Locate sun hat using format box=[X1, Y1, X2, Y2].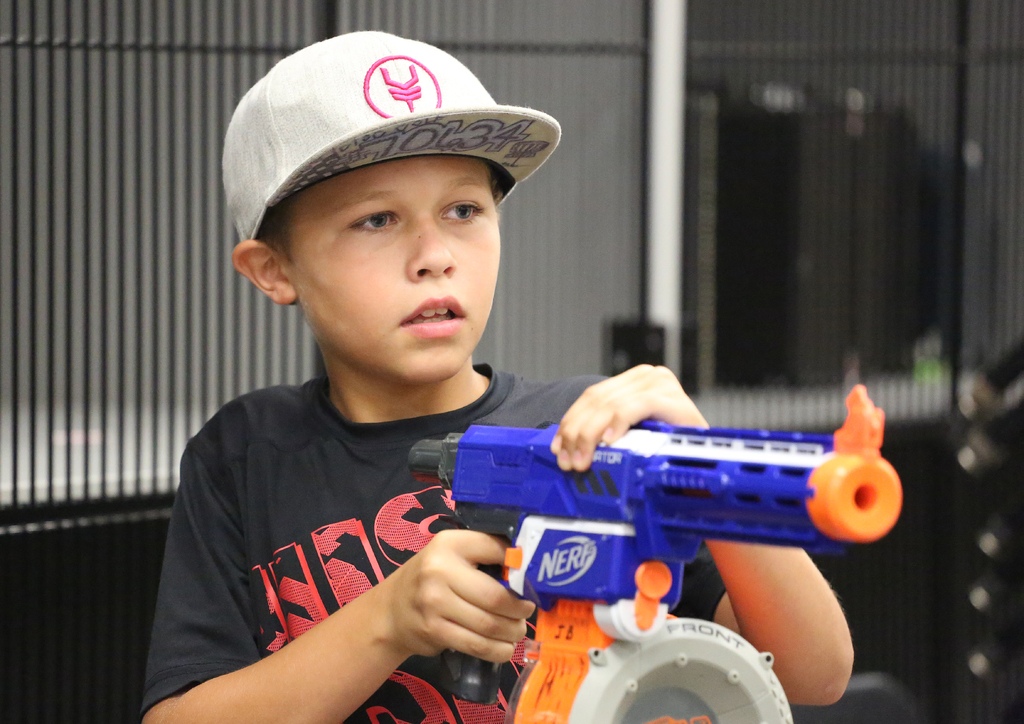
box=[210, 29, 559, 288].
